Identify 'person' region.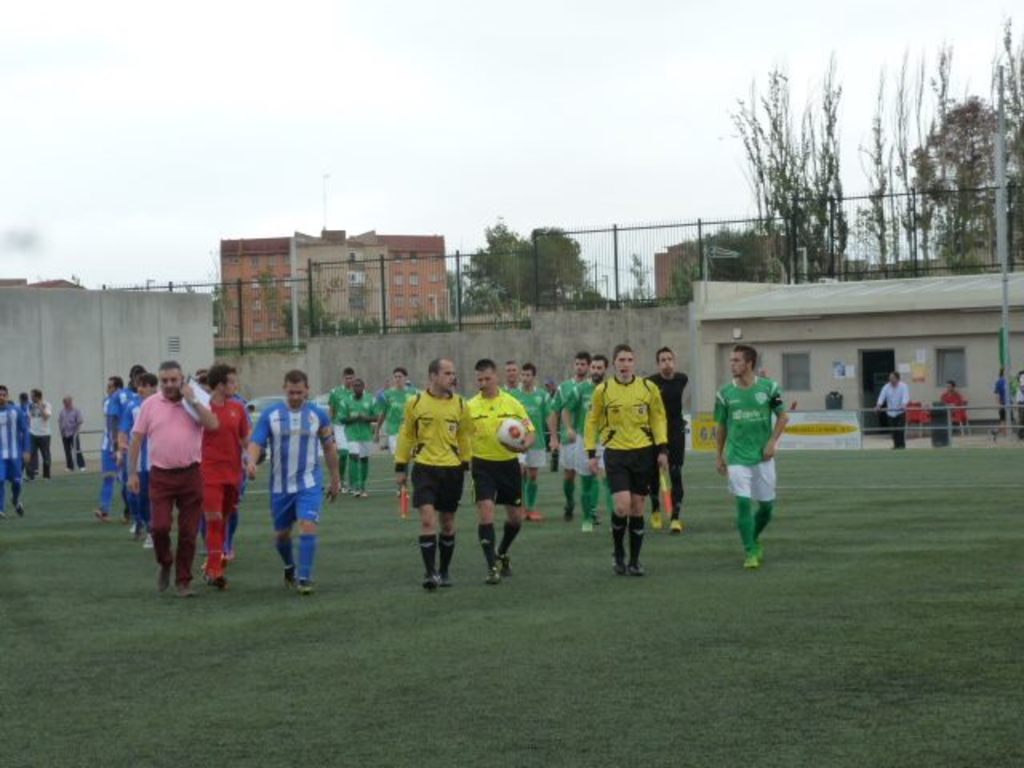
Region: 126, 358, 219, 595.
